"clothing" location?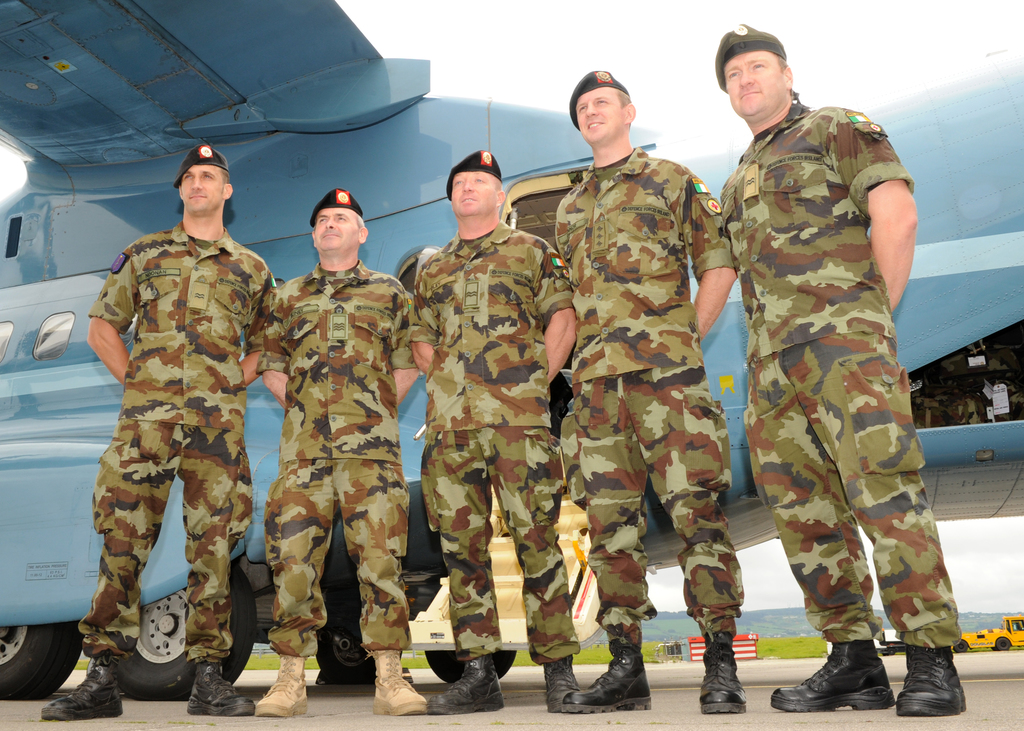
bbox(269, 257, 419, 657)
